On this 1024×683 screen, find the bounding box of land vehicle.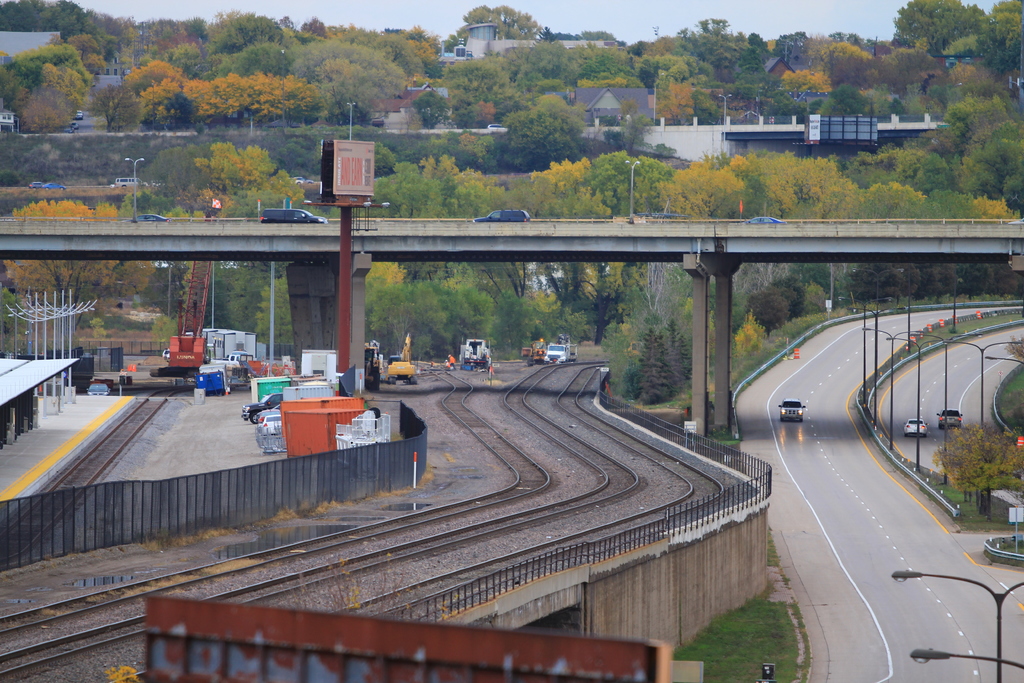
Bounding box: <region>904, 418, 929, 432</region>.
